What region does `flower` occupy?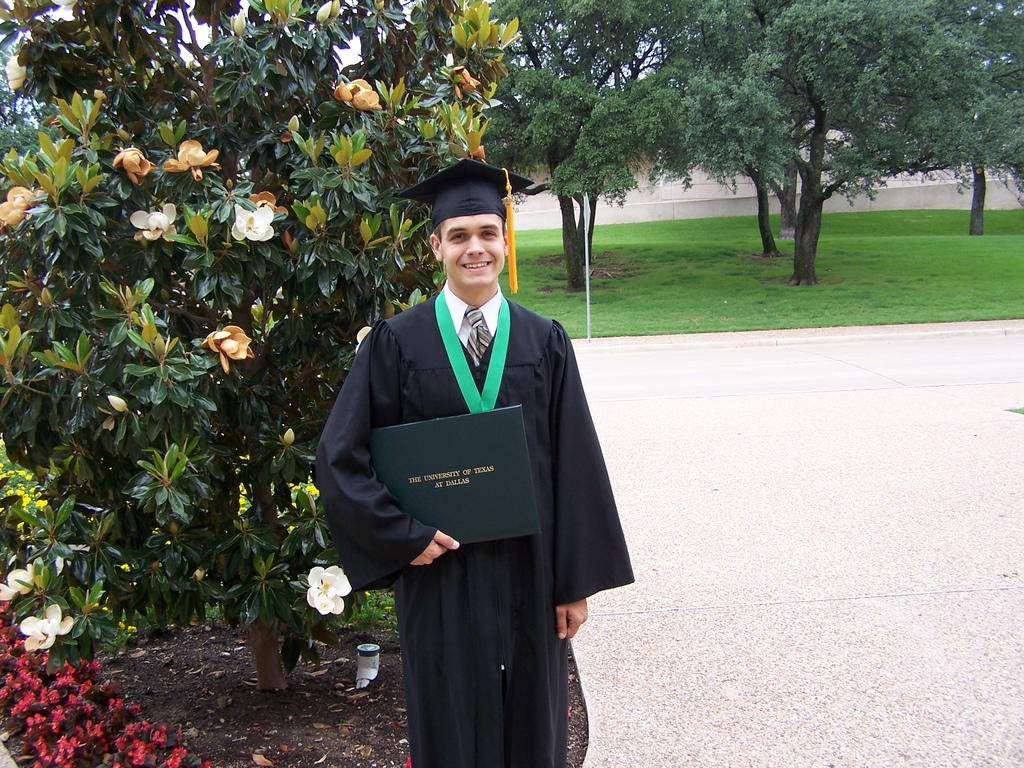
{"x1": 233, "y1": 8, "x2": 245, "y2": 37}.
